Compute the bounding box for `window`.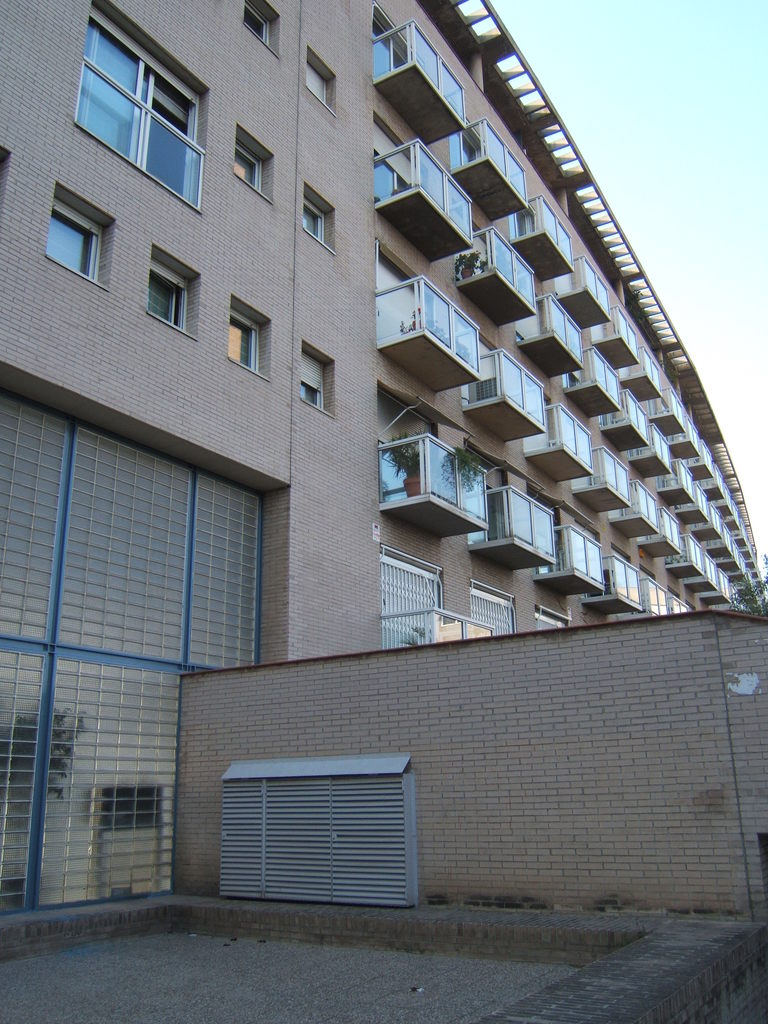
(x1=74, y1=0, x2=214, y2=214).
